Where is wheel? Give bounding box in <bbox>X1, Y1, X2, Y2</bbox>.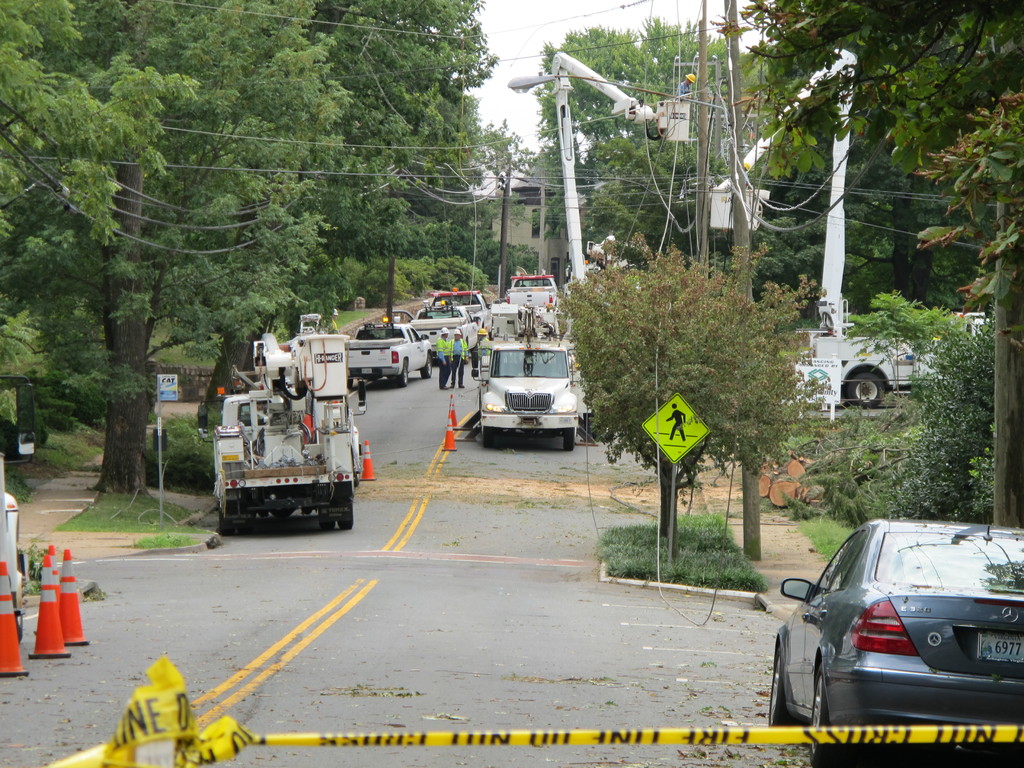
<bbox>17, 610, 22, 643</bbox>.
